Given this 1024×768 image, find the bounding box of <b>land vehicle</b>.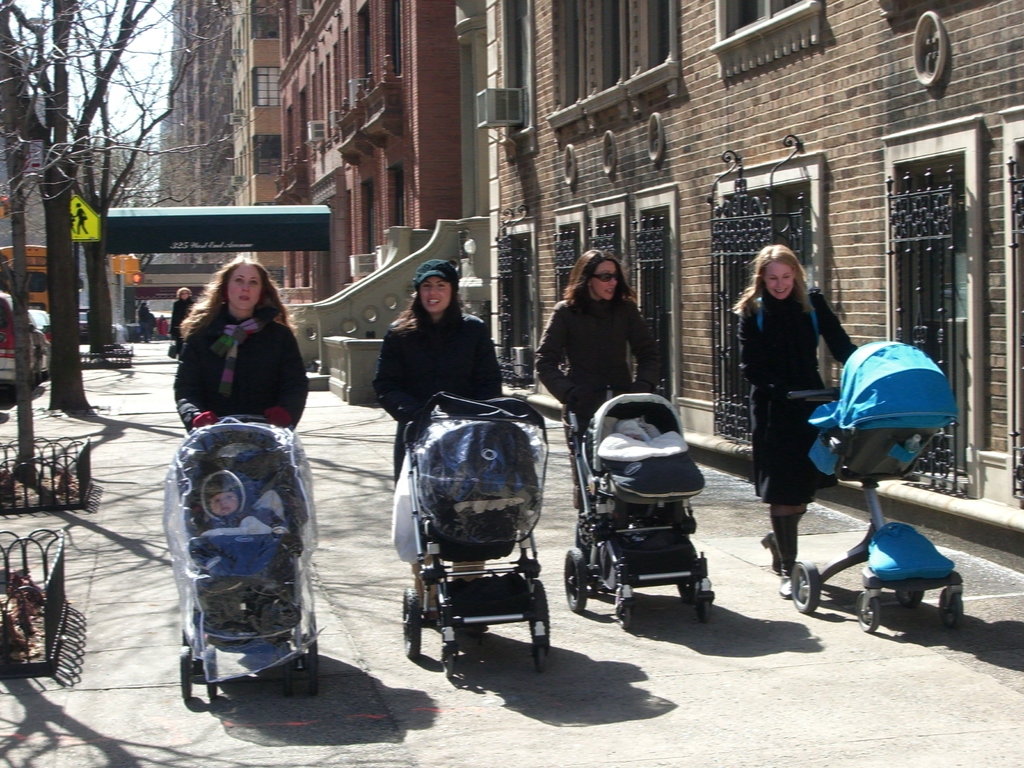
box=[0, 241, 52, 303].
